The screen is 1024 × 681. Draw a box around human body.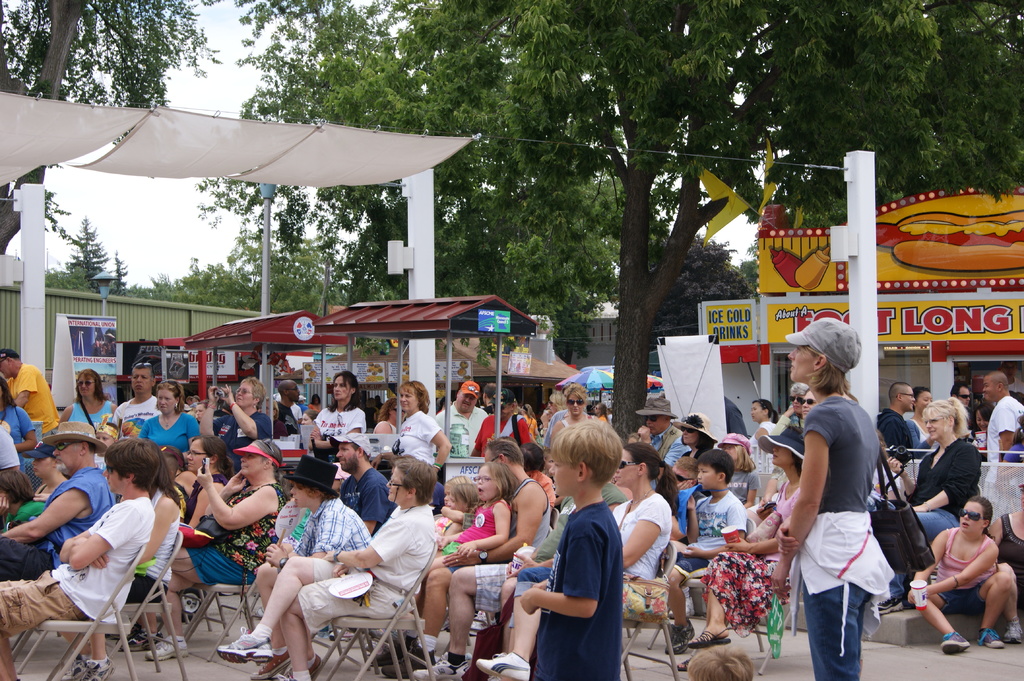
l=300, t=408, r=316, b=422.
